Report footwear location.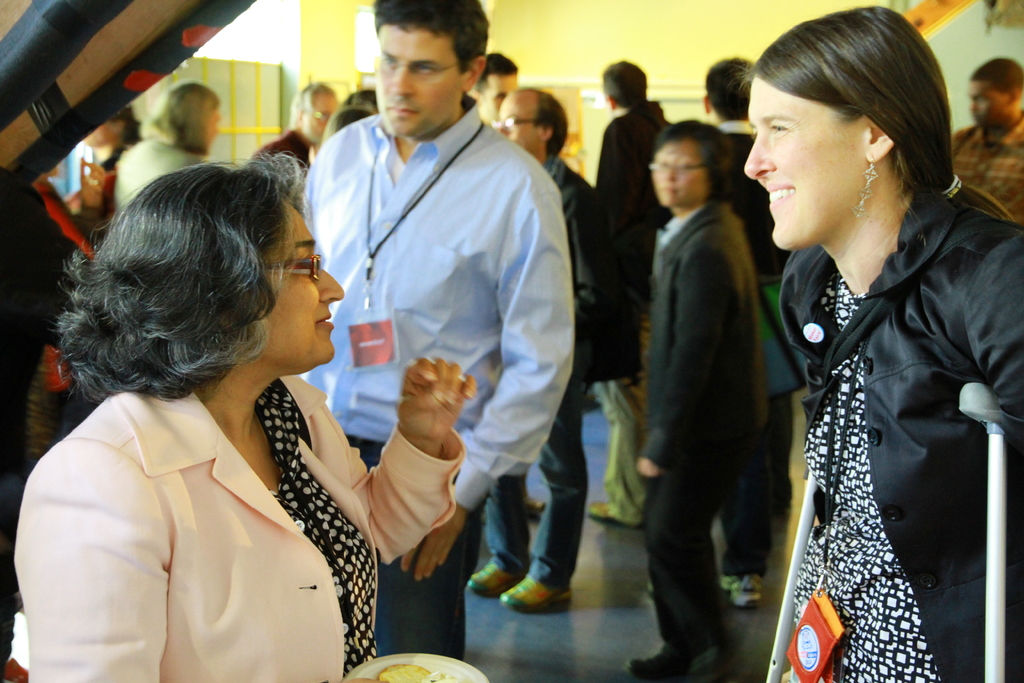
Report: select_region(727, 575, 765, 608).
